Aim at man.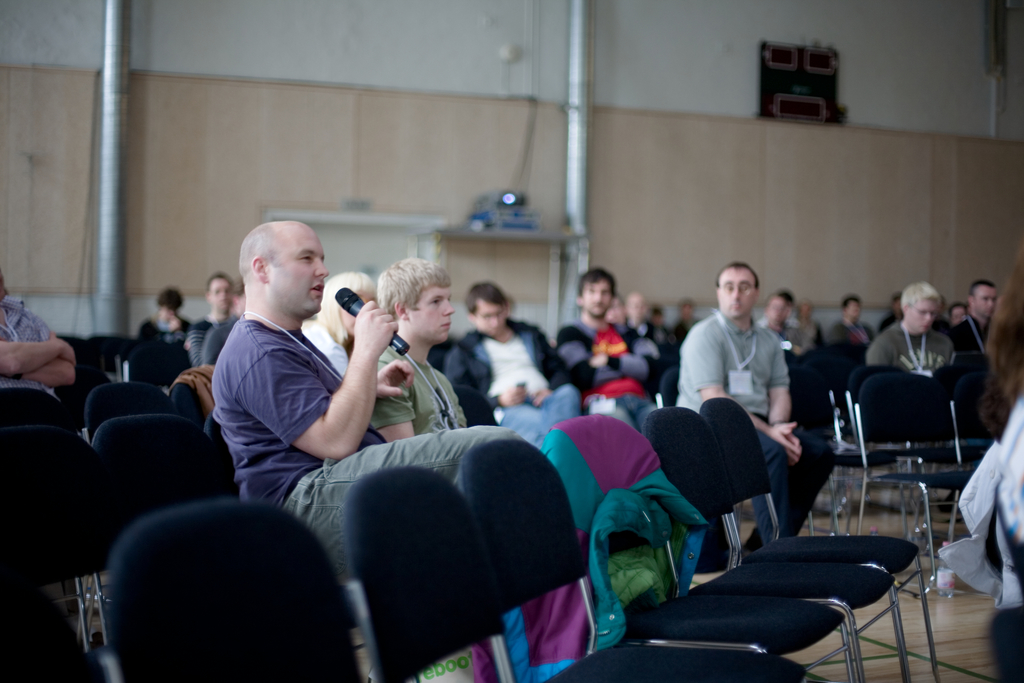
Aimed at x1=648 y1=303 x2=680 y2=370.
